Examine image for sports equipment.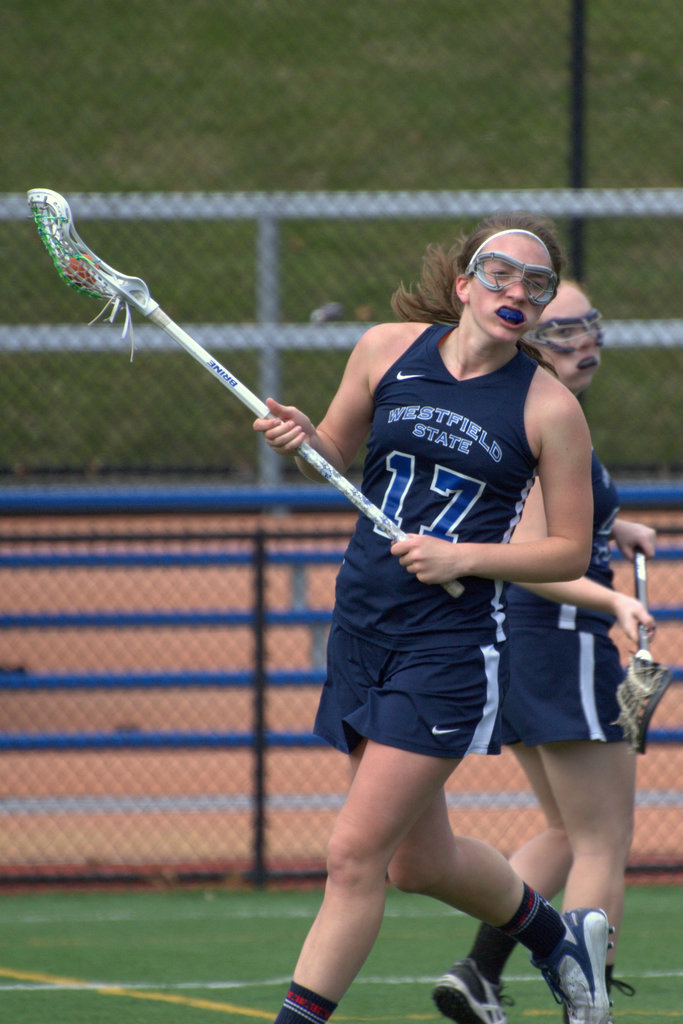
Examination result: detection(500, 307, 527, 326).
